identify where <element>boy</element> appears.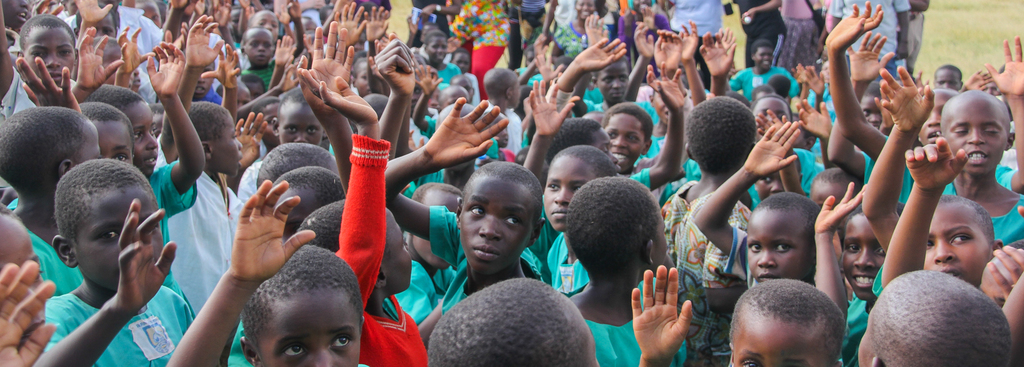
Appears at l=426, t=31, r=461, b=83.
